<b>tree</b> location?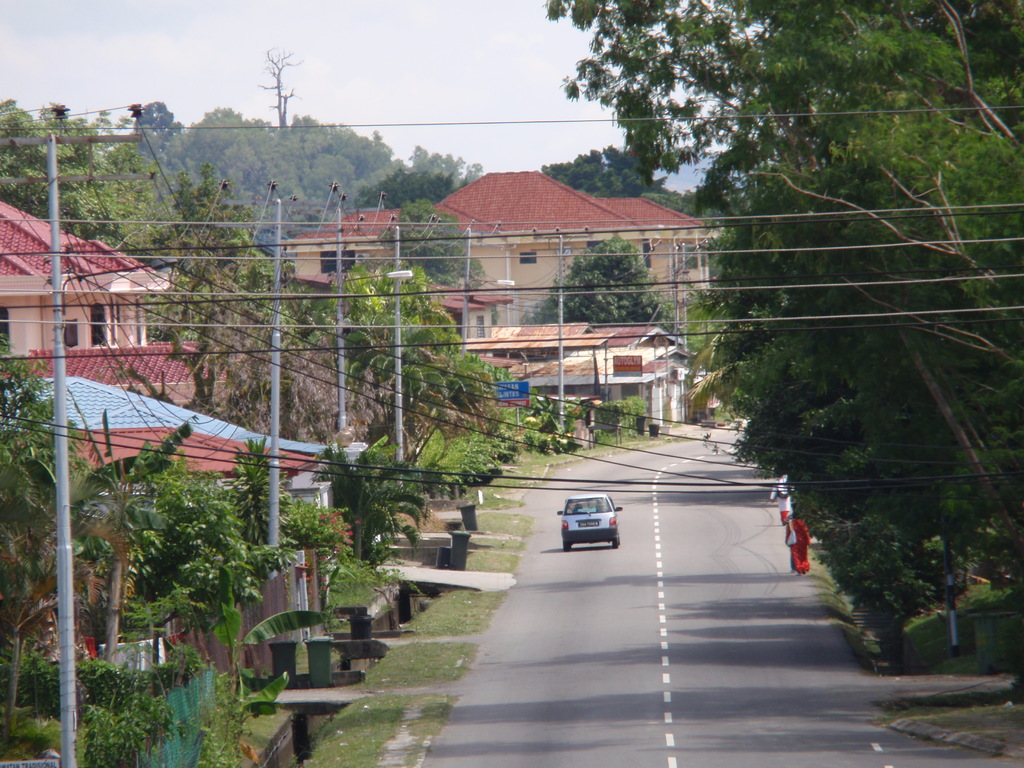
(left=345, top=304, right=460, bottom=464)
